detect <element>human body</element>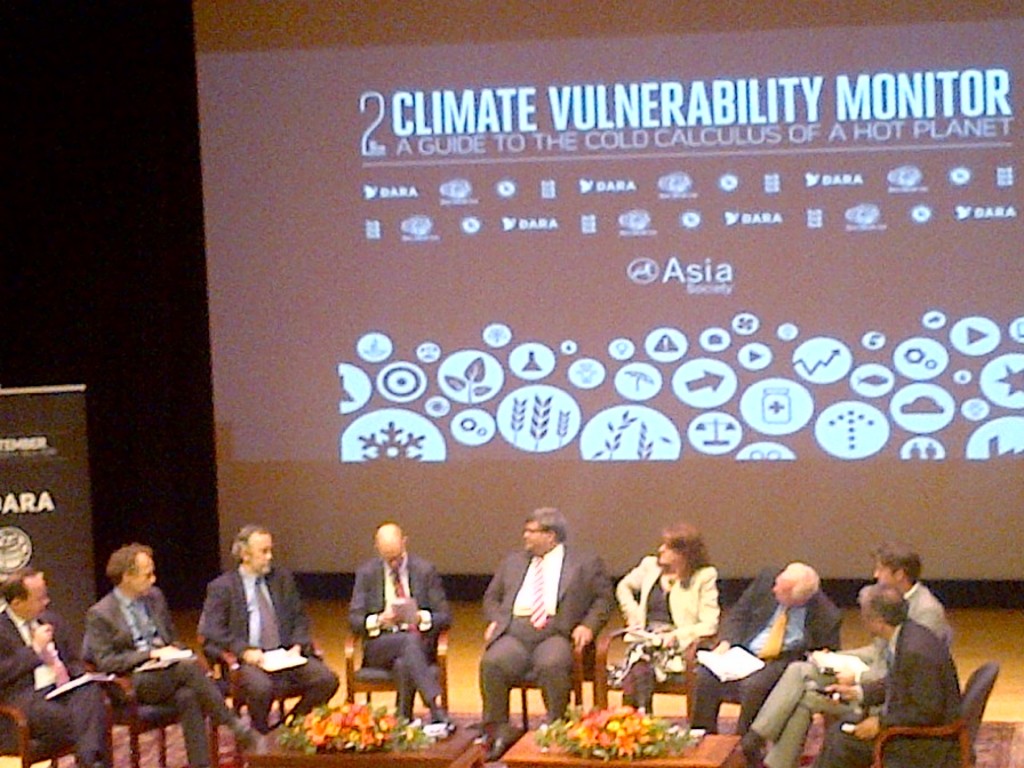
822,589,968,758
